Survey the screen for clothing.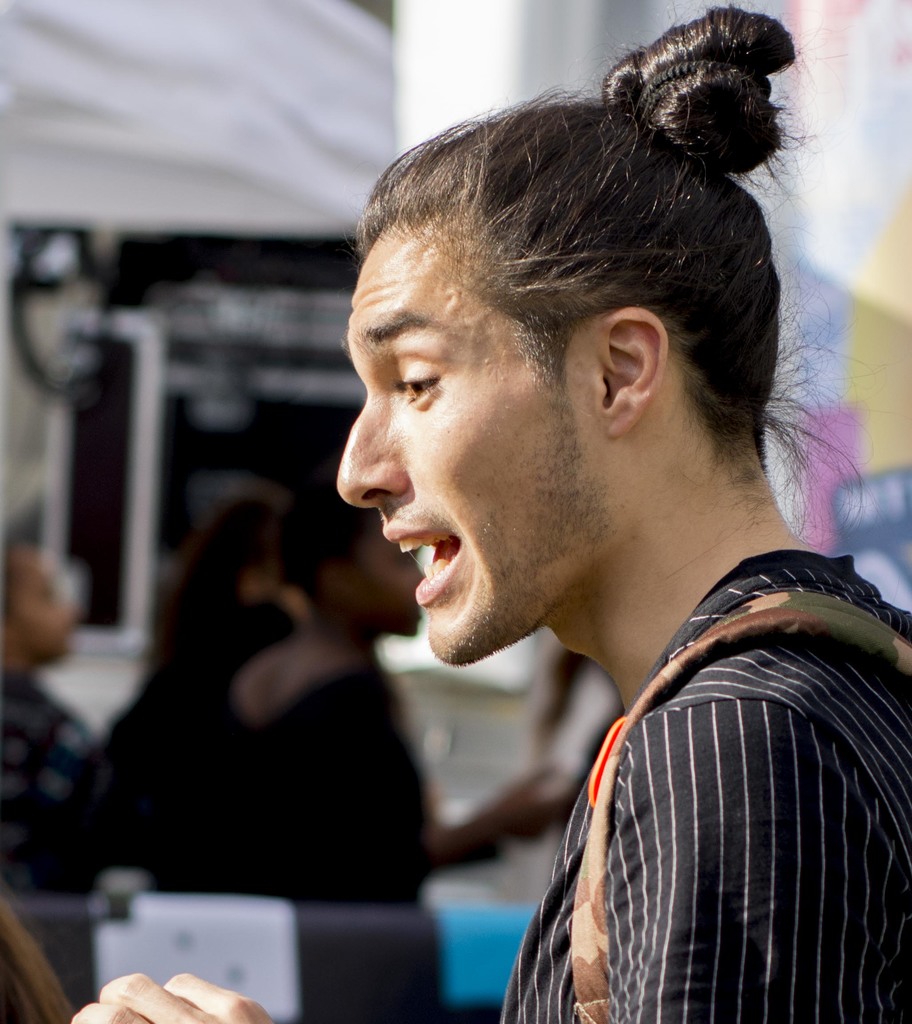
Survey found: [506, 548, 911, 1023].
